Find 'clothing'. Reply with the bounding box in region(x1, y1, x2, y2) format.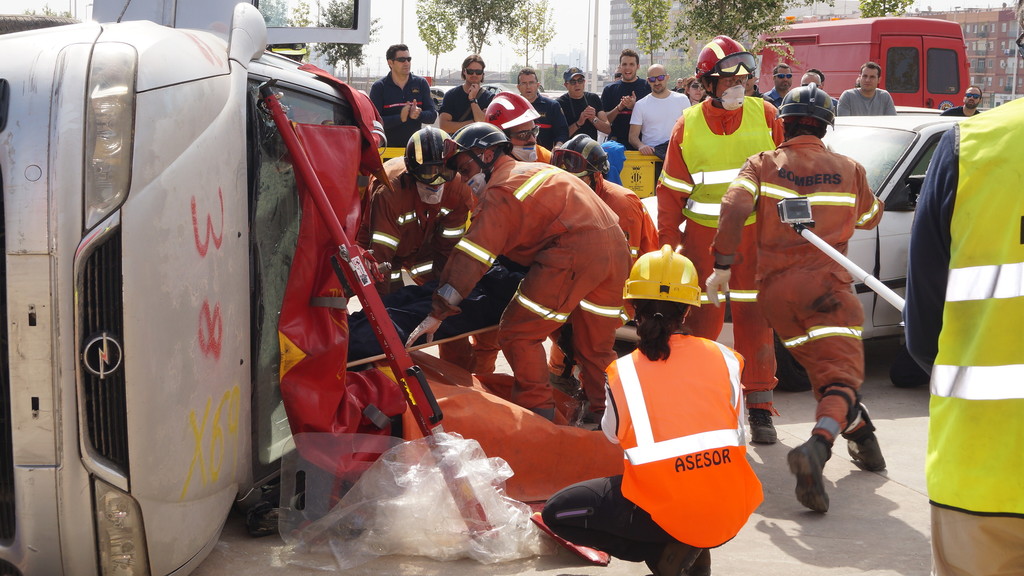
region(538, 333, 766, 563).
